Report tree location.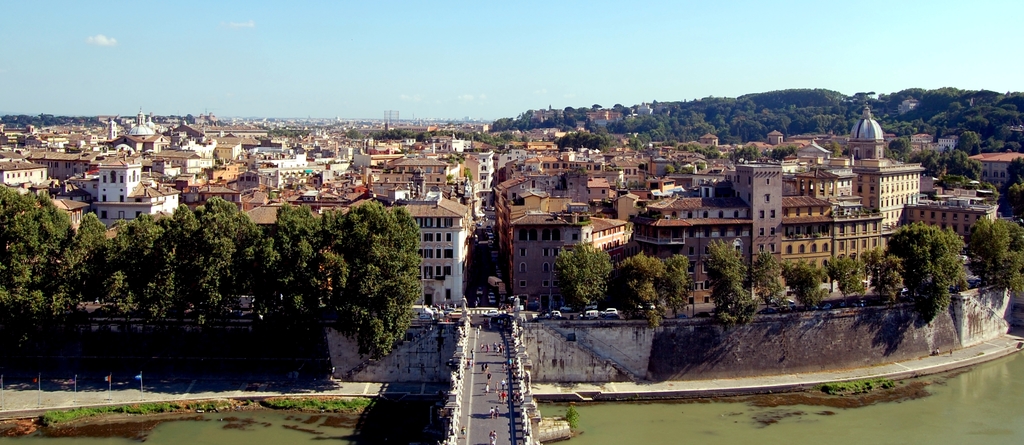
Report: <box>911,146,981,191</box>.
